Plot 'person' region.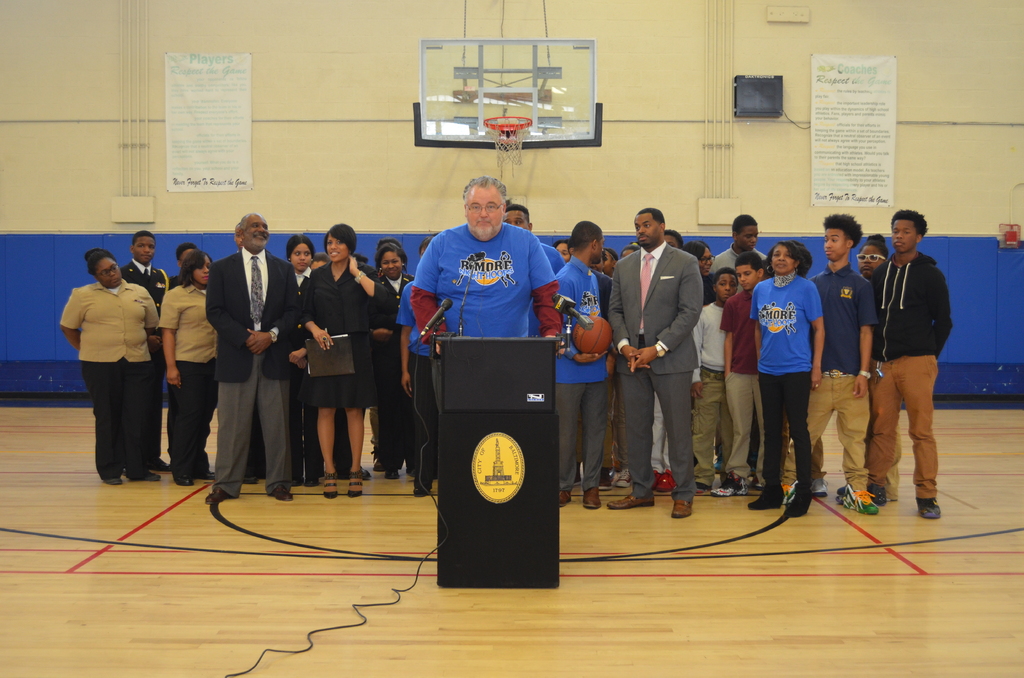
Plotted at <box>692,267,743,494</box>.
